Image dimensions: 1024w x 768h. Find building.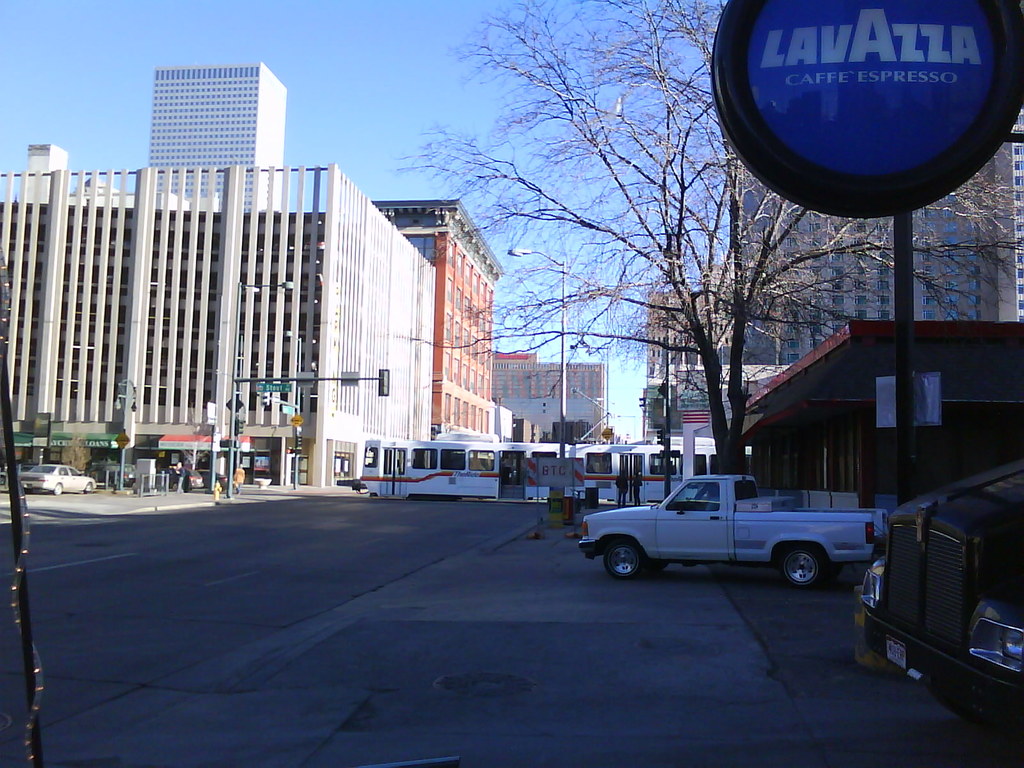
<box>740,108,1023,365</box>.
